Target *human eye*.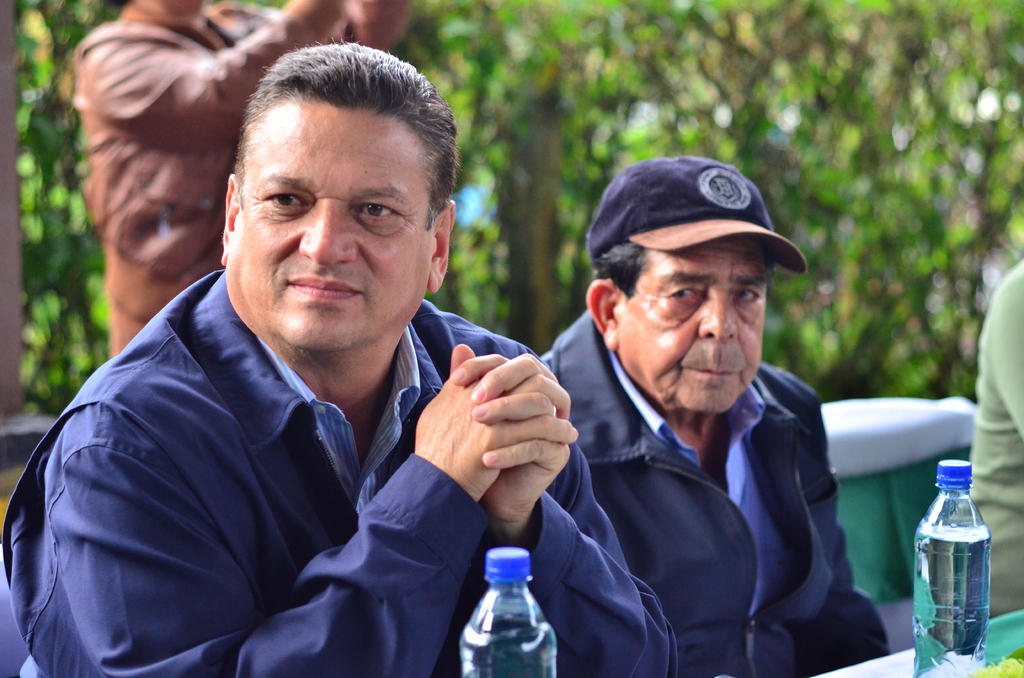
Target region: 257 185 316 215.
